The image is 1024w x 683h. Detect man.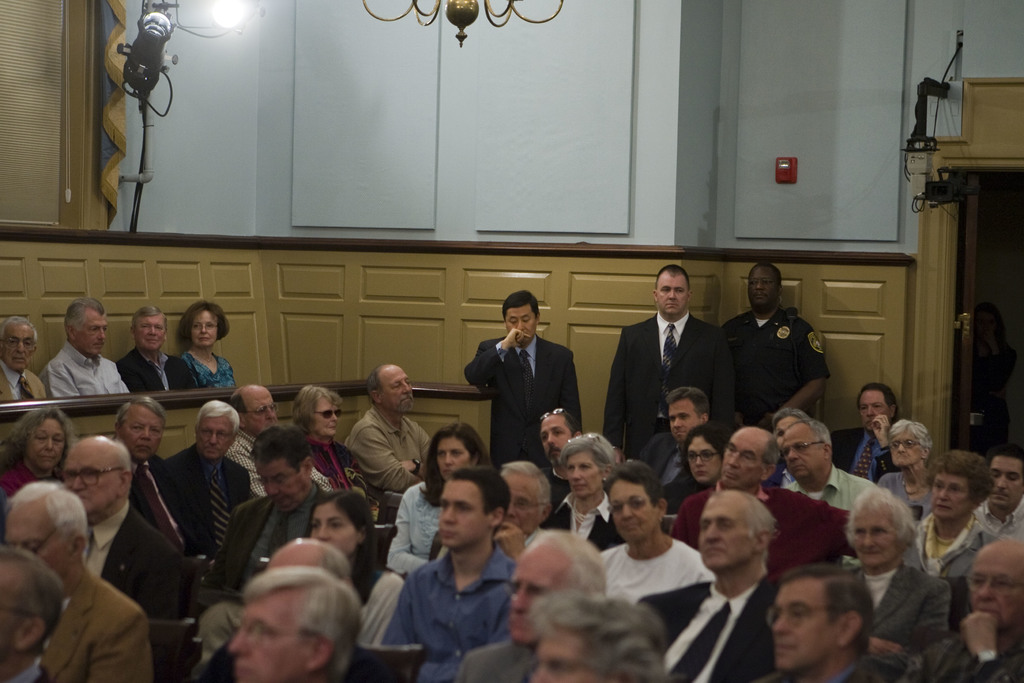
Detection: Rect(0, 318, 53, 404).
